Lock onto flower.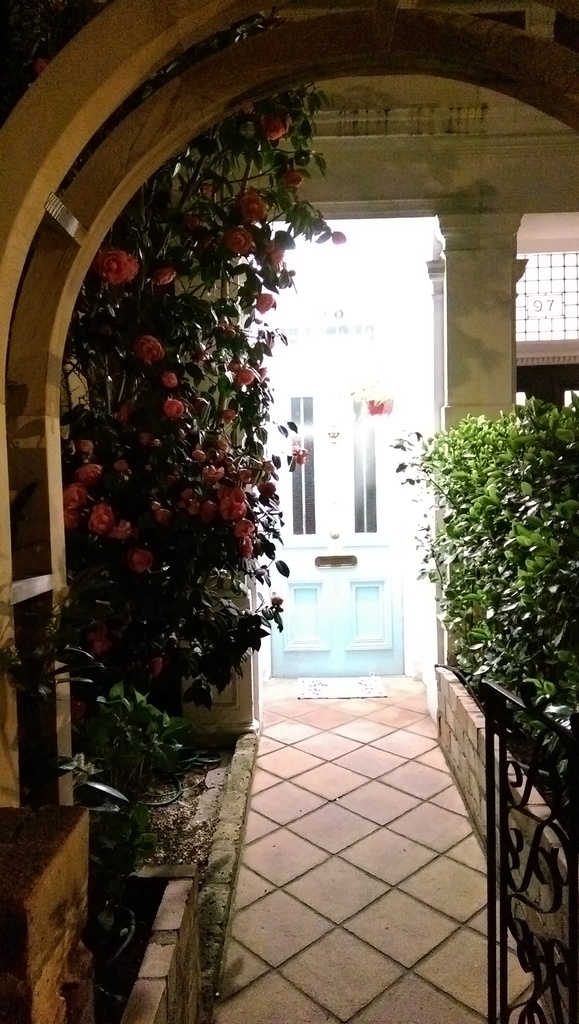
Locked: x1=236, y1=186, x2=268, y2=224.
